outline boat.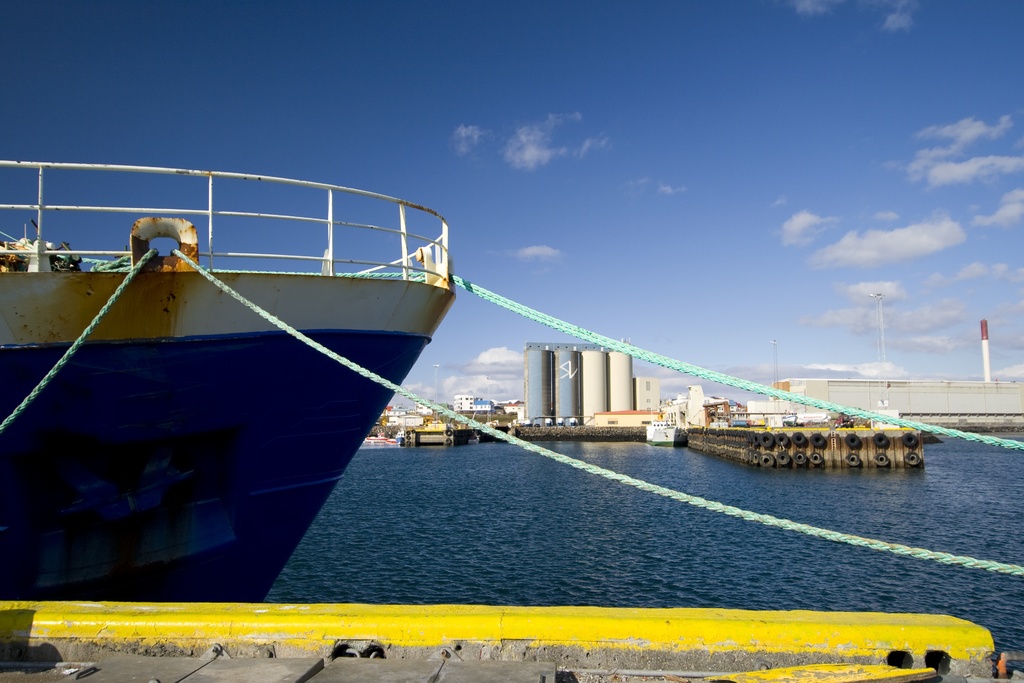
Outline: locate(0, 132, 463, 579).
